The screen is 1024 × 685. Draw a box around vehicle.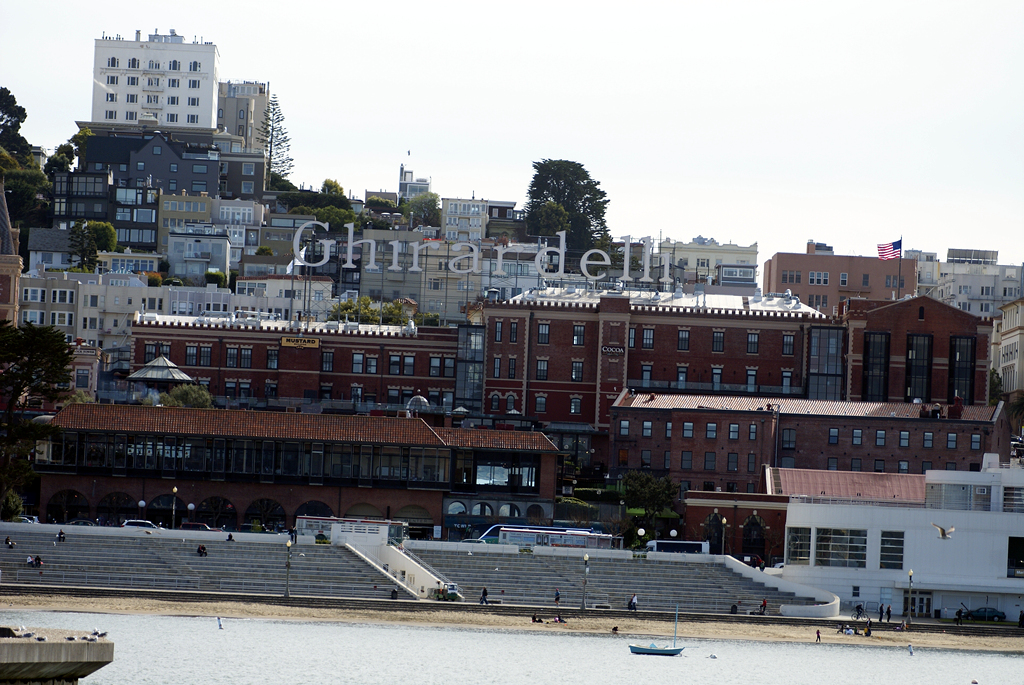
detection(15, 510, 66, 533).
